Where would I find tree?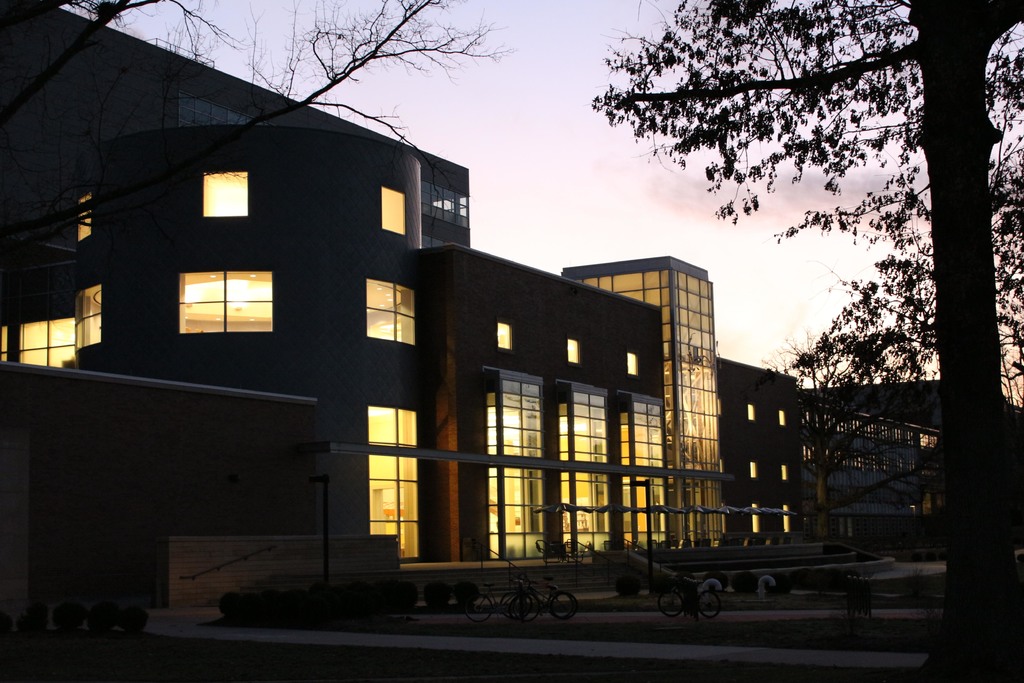
At left=0, top=0, right=519, bottom=247.
